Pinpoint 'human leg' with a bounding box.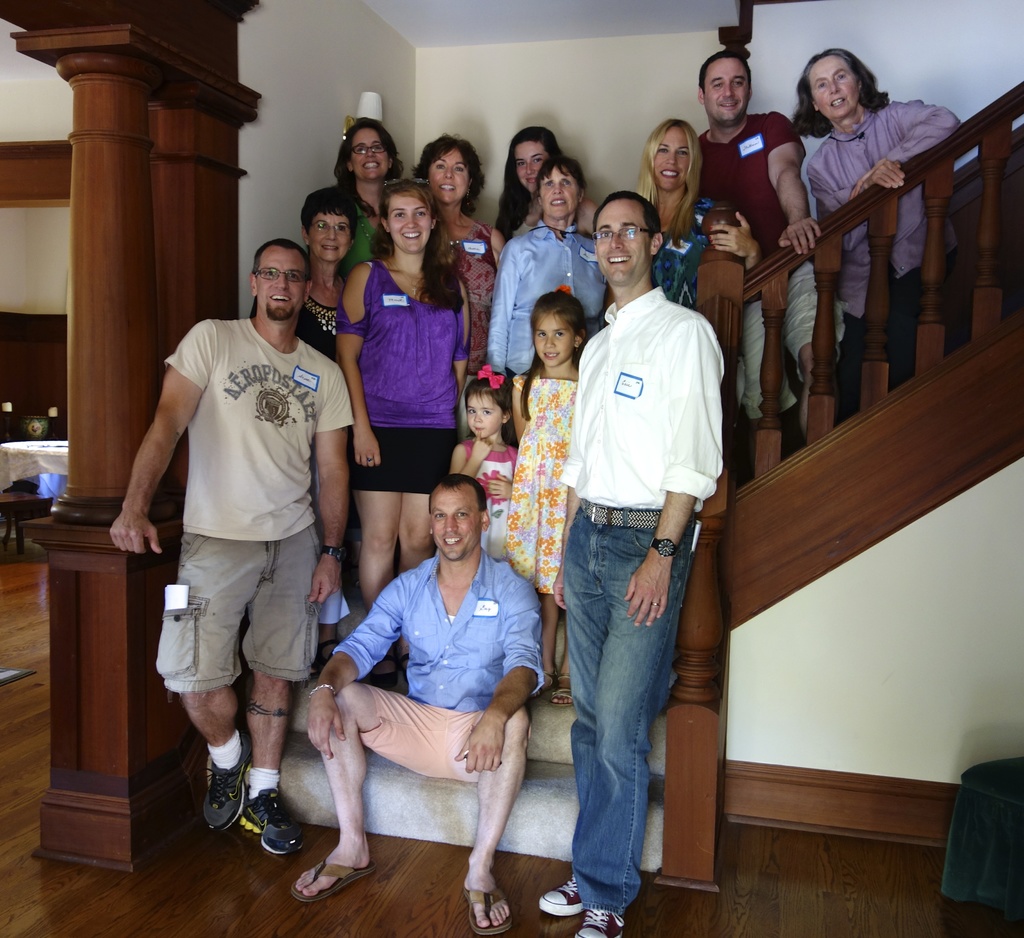
537 512 612 917.
